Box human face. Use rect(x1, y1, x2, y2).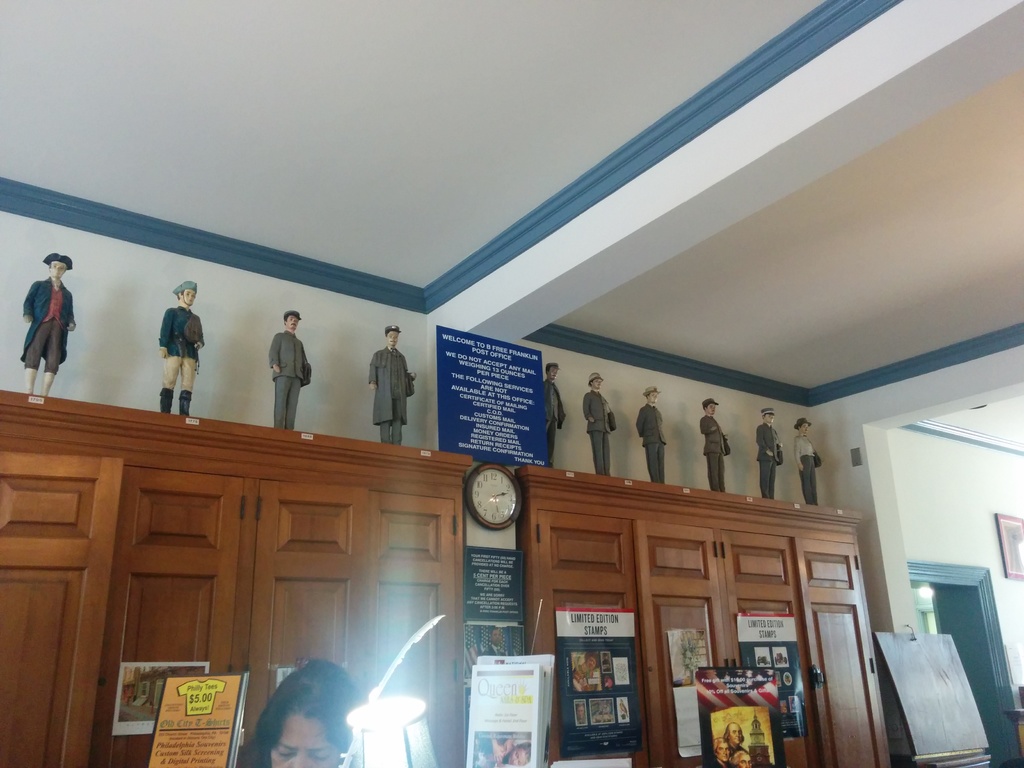
rect(286, 308, 300, 328).
